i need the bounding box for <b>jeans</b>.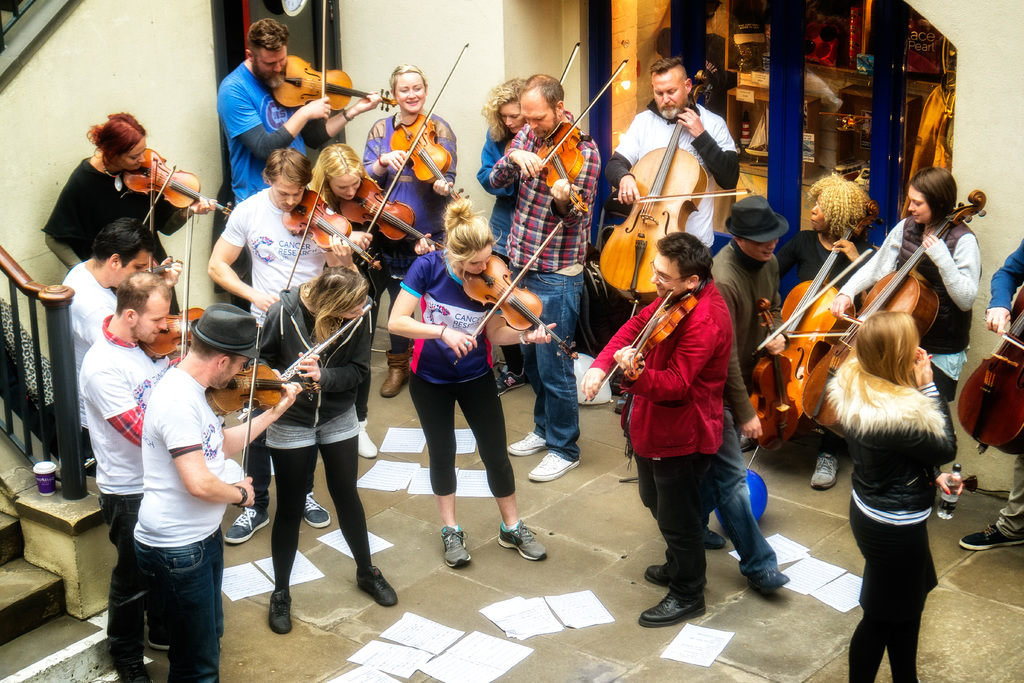
Here it is: box=[122, 531, 226, 680].
